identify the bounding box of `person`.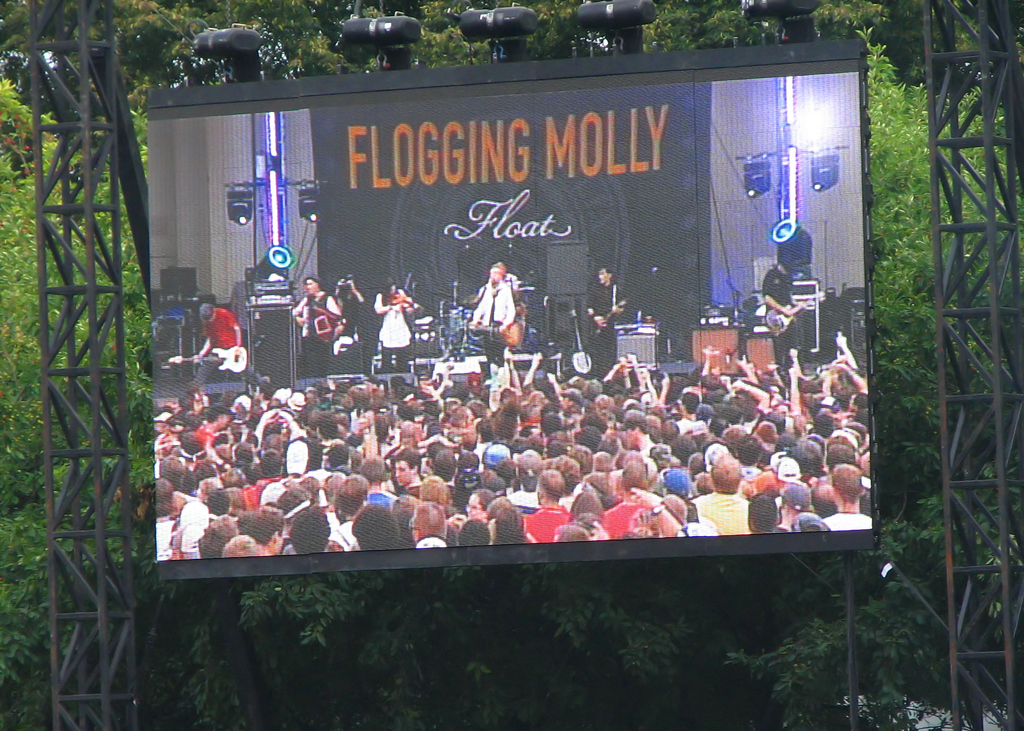
left=473, top=266, right=518, bottom=369.
